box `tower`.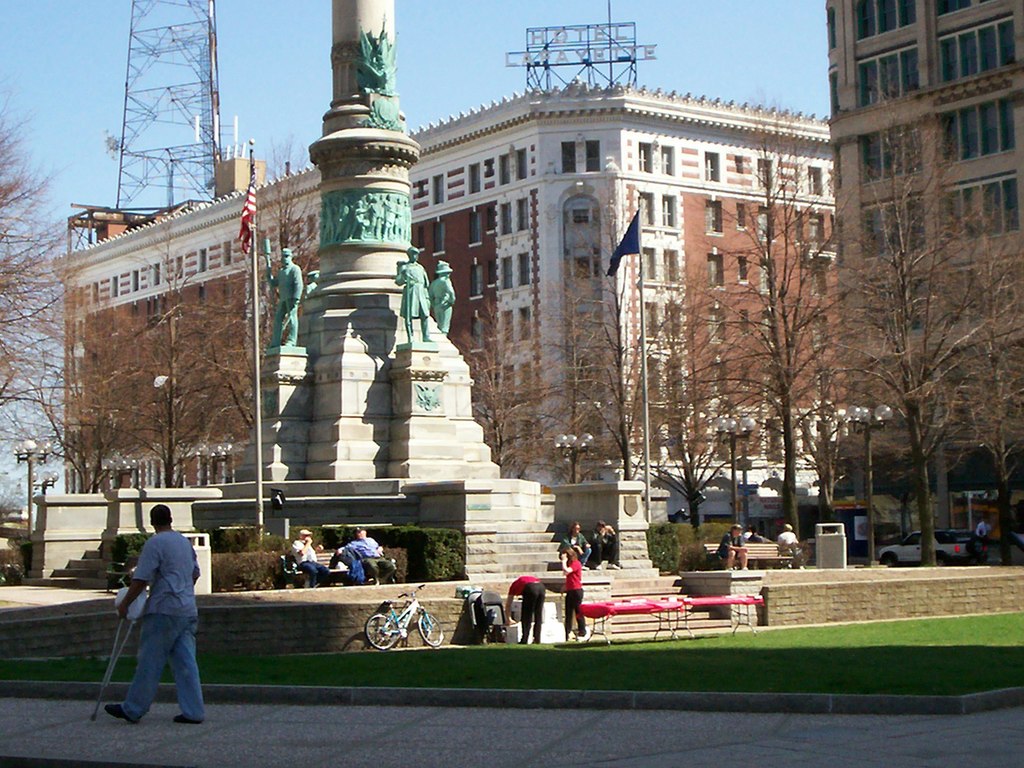
<bbox>237, 1, 502, 479</bbox>.
